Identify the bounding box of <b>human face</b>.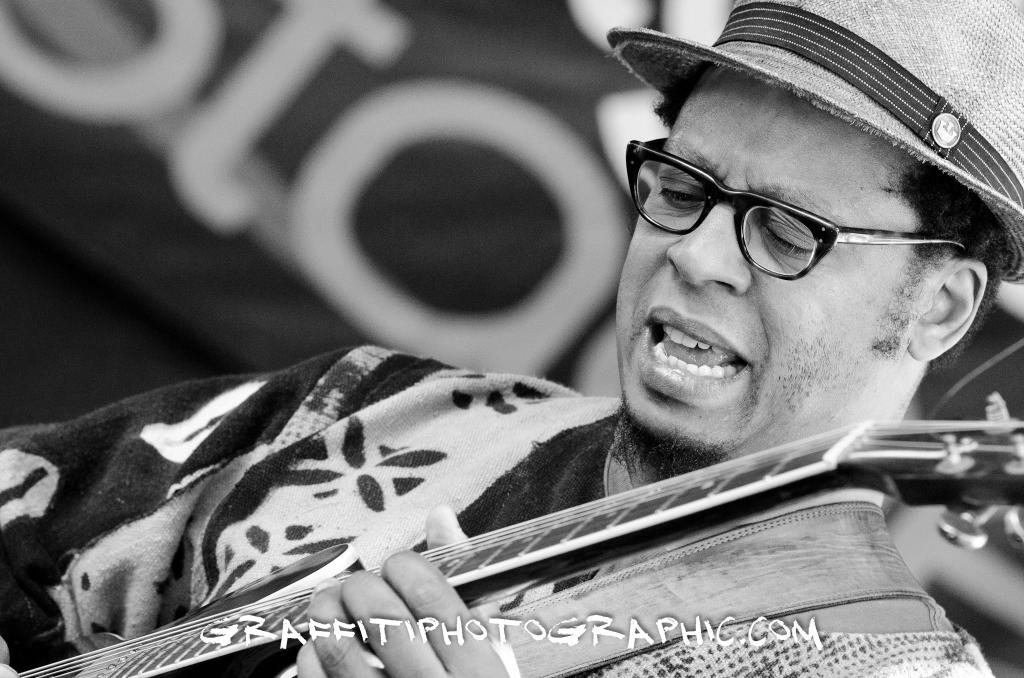
bbox=(624, 61, 905, 451).
